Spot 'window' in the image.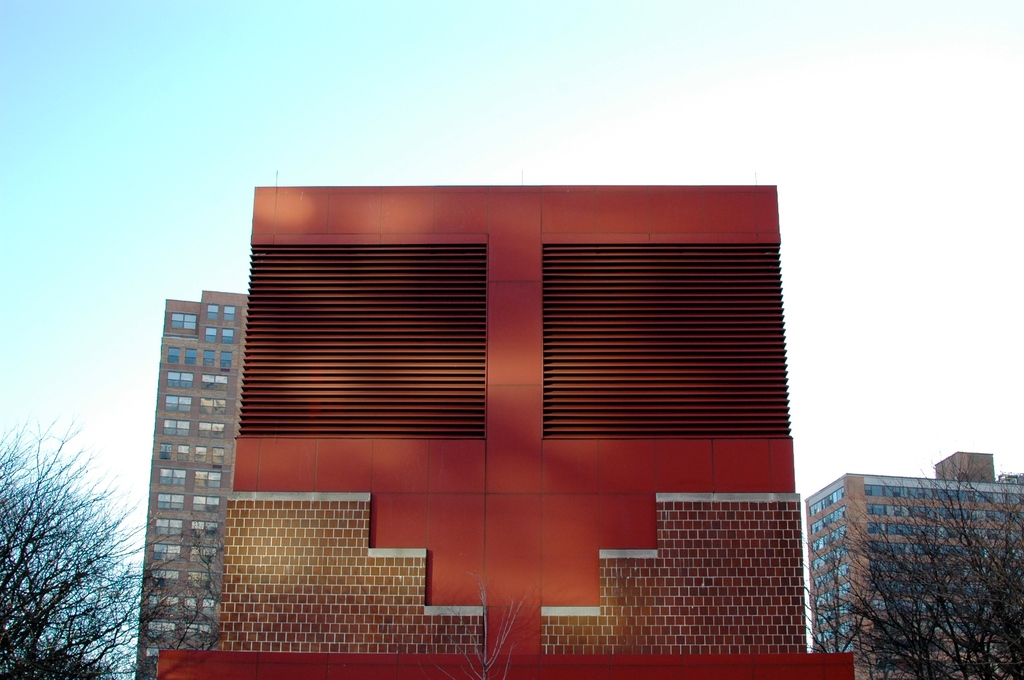
'window' found at select_region(184, 595, 214, 619).
